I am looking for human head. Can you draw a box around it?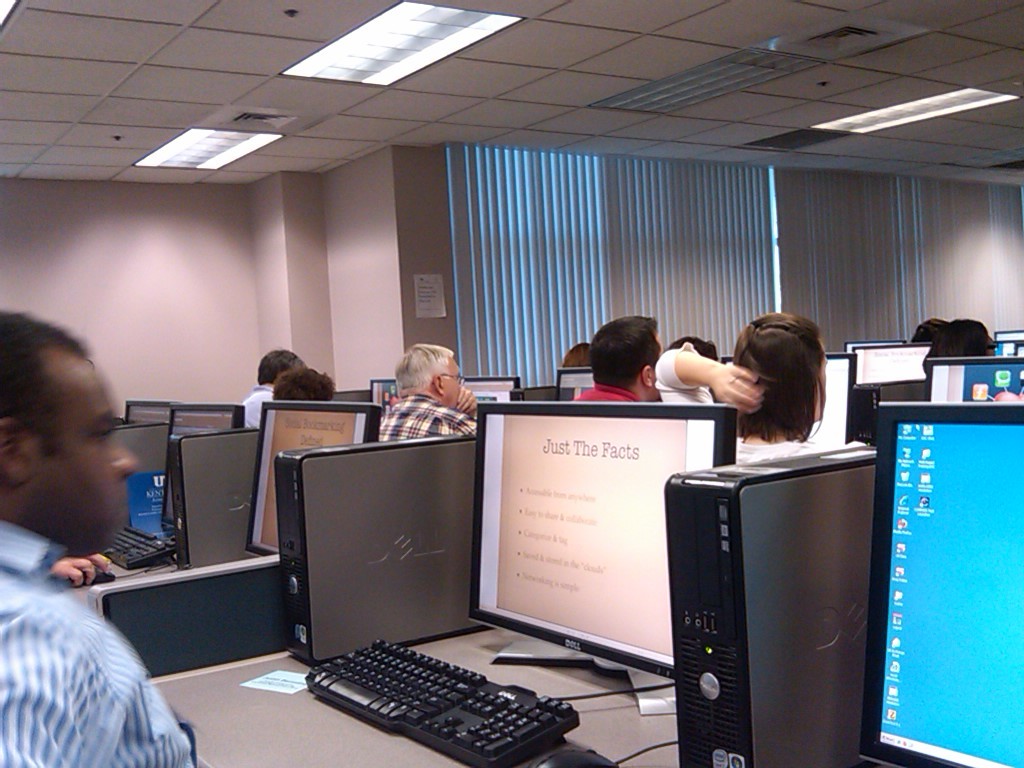
Sure, the bounding box is crop(735, 308, 828, 427).
